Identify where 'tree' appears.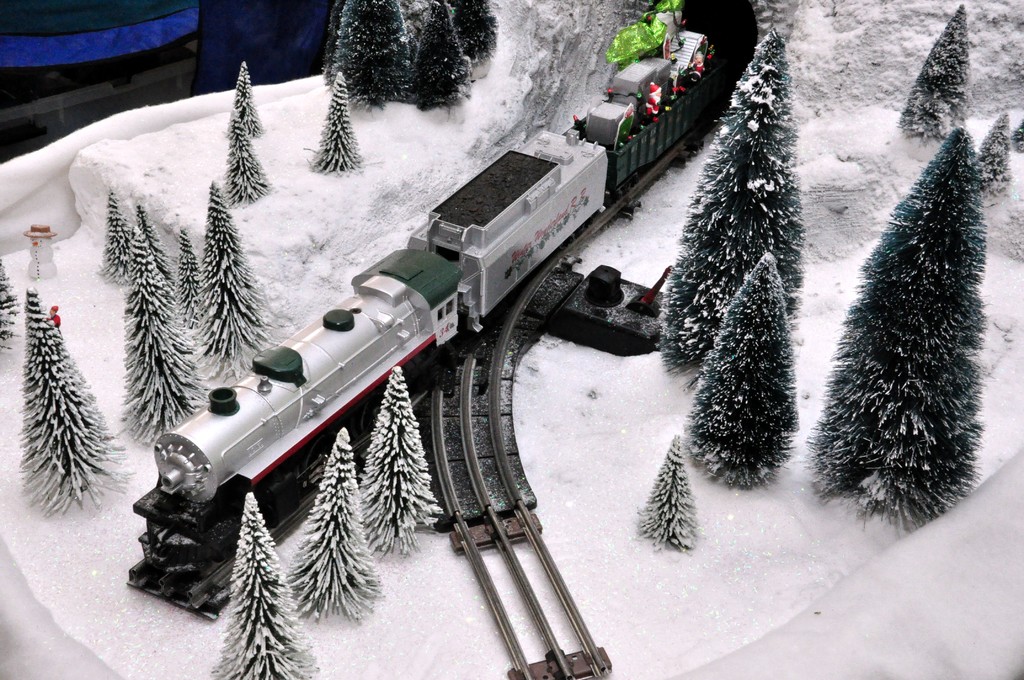
Appears at bbox=(660, 24, 804, 391).
